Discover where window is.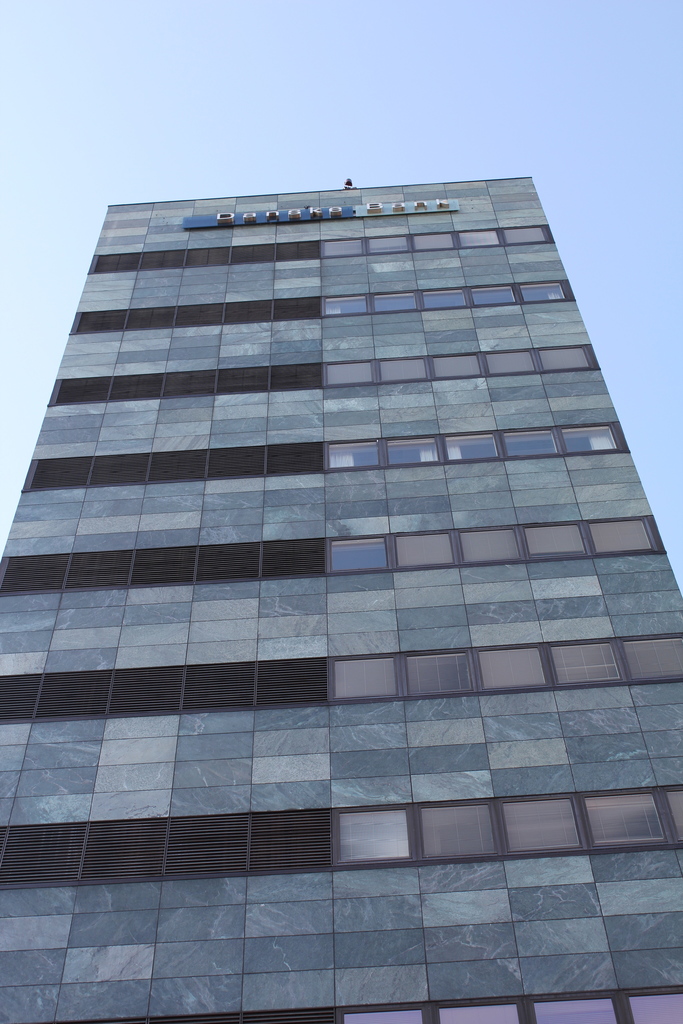
Discovered at 502:797:586:854.
